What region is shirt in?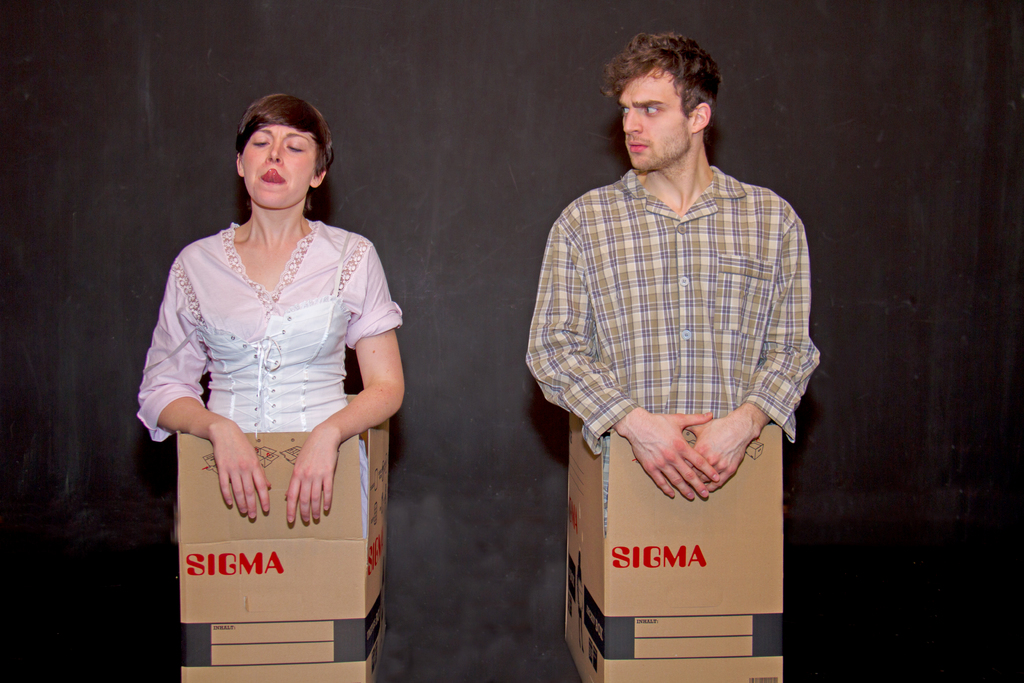
left=525, top=120, right=806, bottom=488.
